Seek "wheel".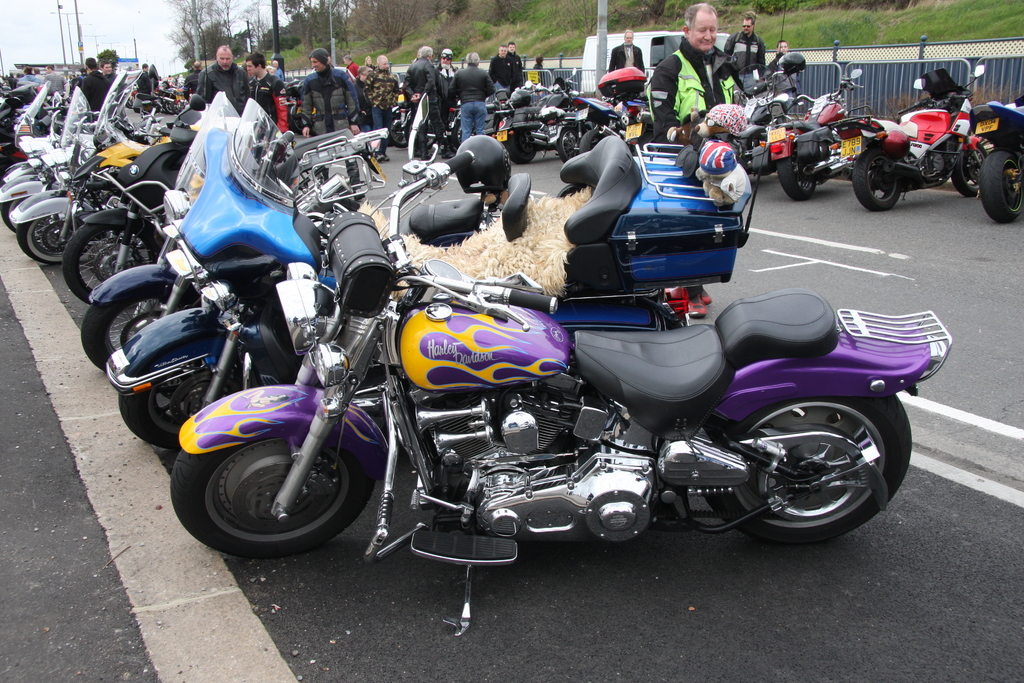
[x1=3, y1=195, x2=36, y2=240].
